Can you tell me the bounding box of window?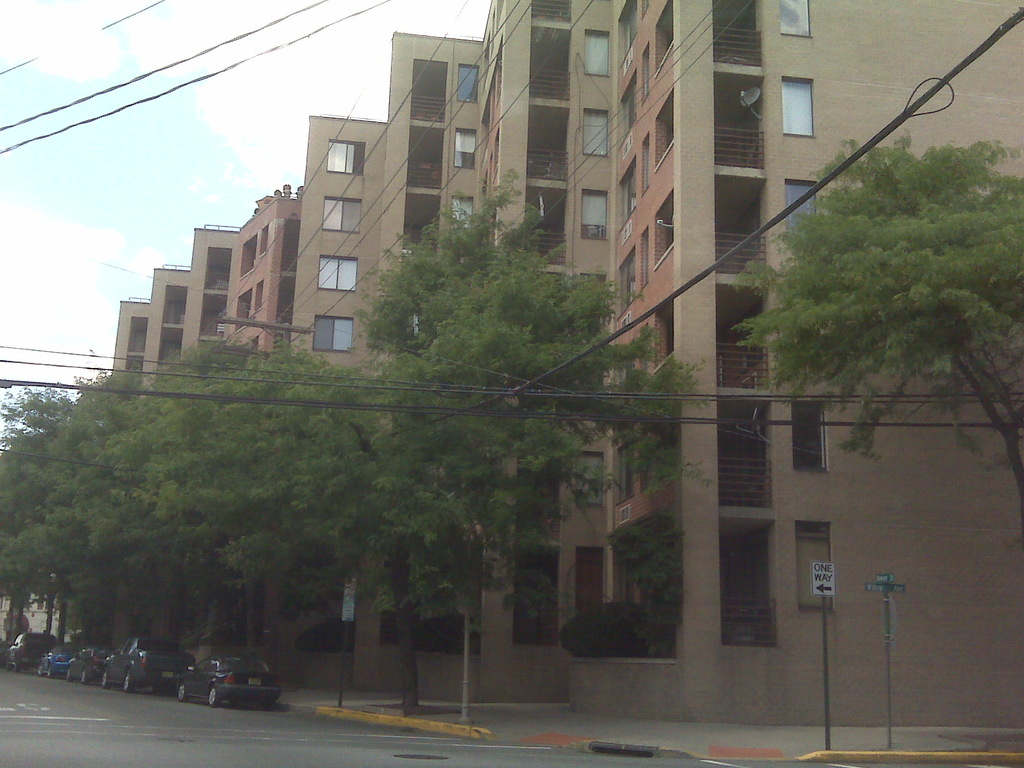
bbox(772, 0, 819, 40).
